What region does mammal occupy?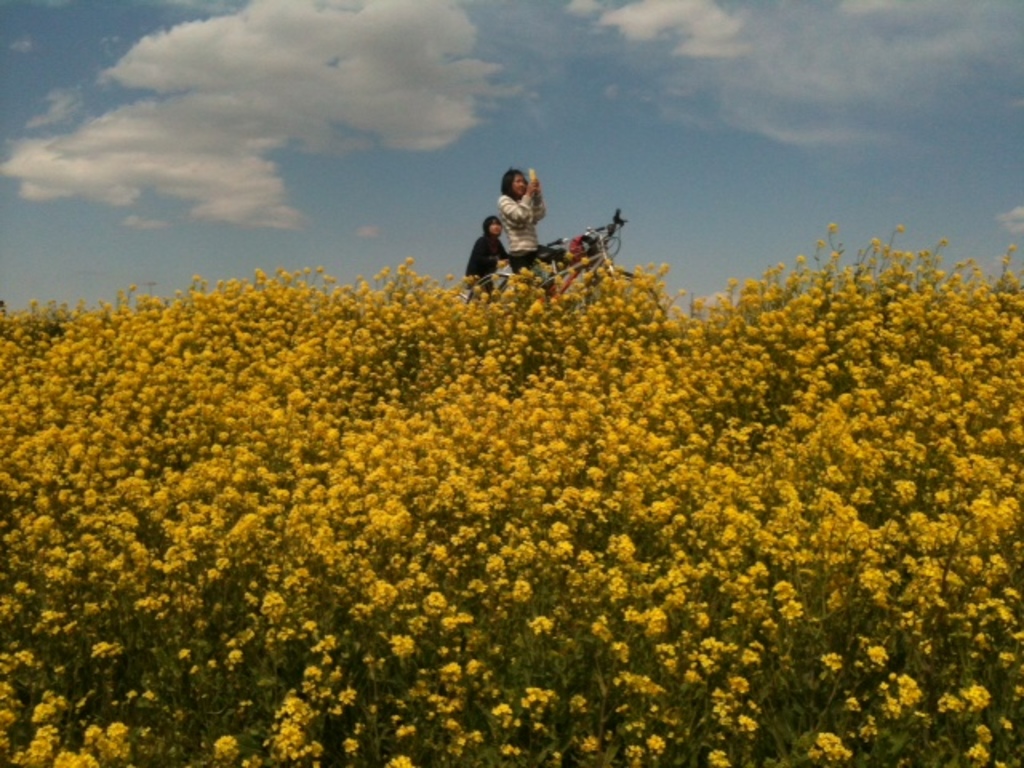
(left=469, top=170, right=584, bottom=288).
